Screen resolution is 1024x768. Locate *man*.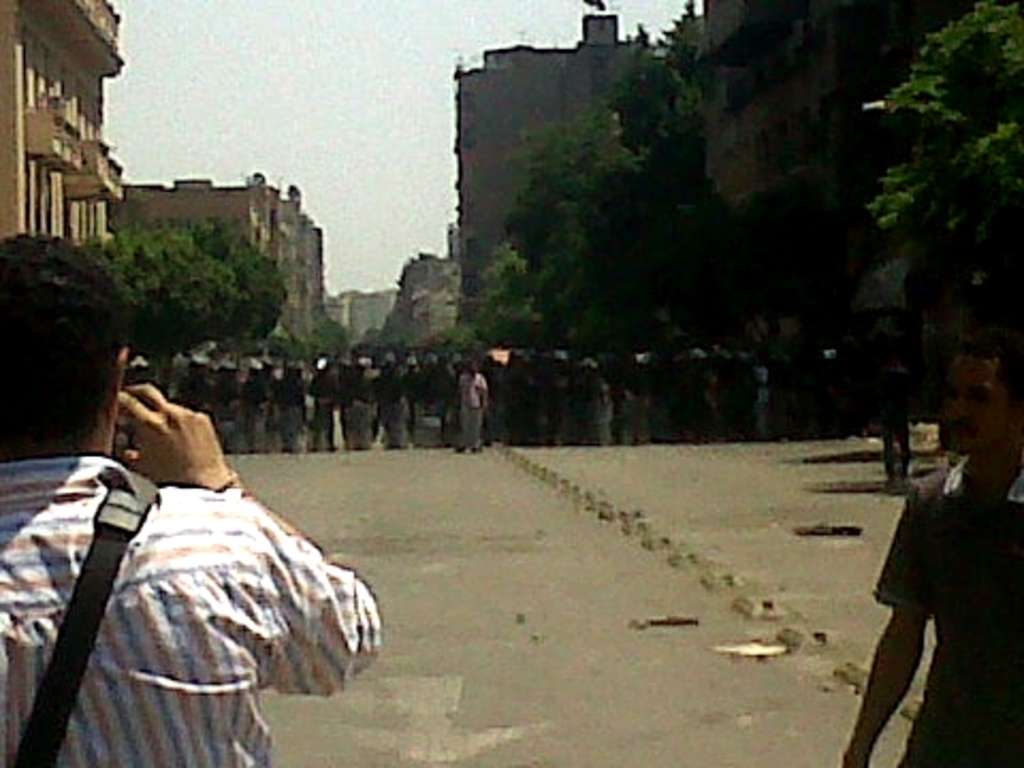
locate(843, 343, 1022, 766).
